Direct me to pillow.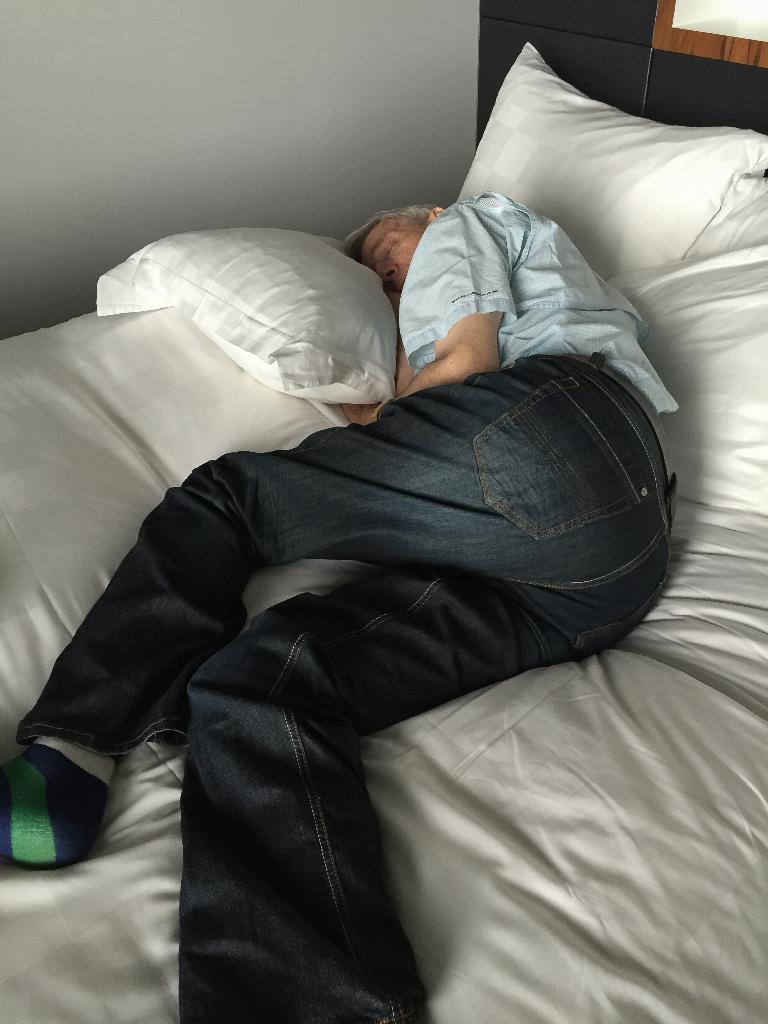
Direction: 88:228:394:403.
